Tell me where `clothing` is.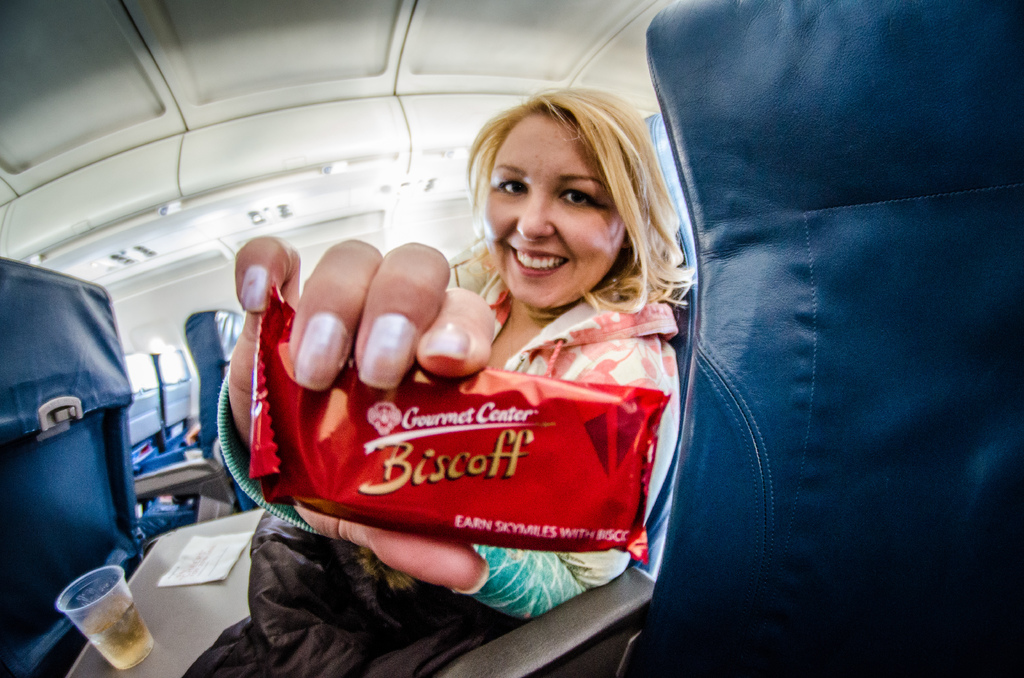
`clothing` is at bbox=[221, 230, 711, 595].
